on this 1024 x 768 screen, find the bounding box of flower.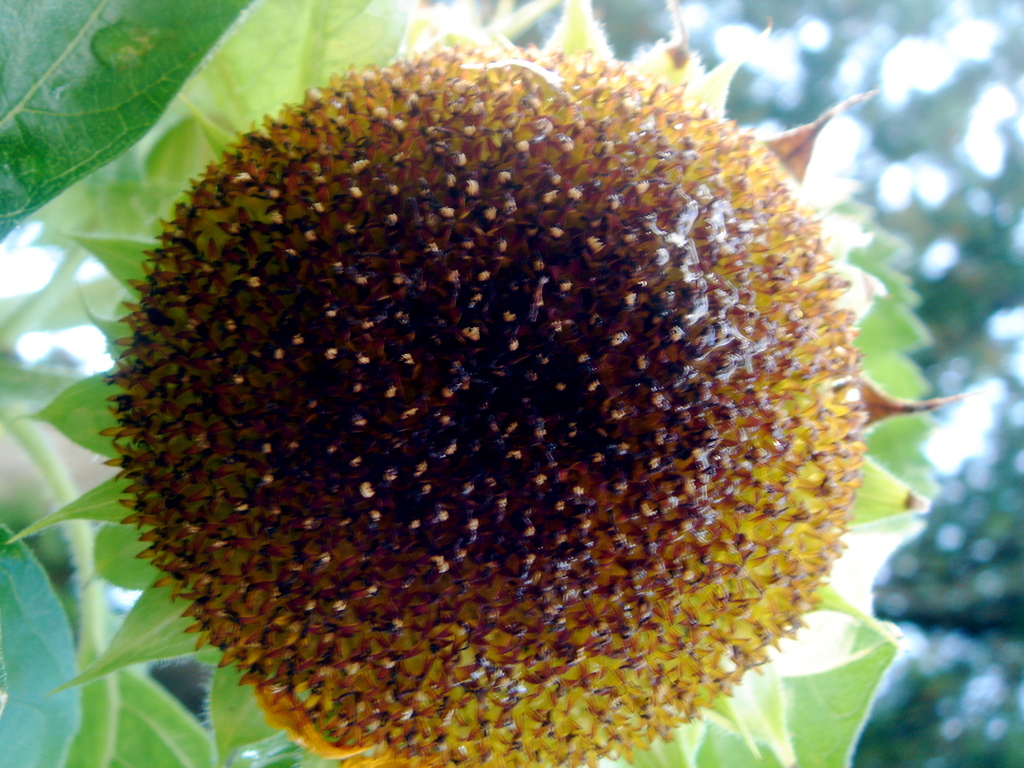
Bounding box: [0,0,1023,767].
